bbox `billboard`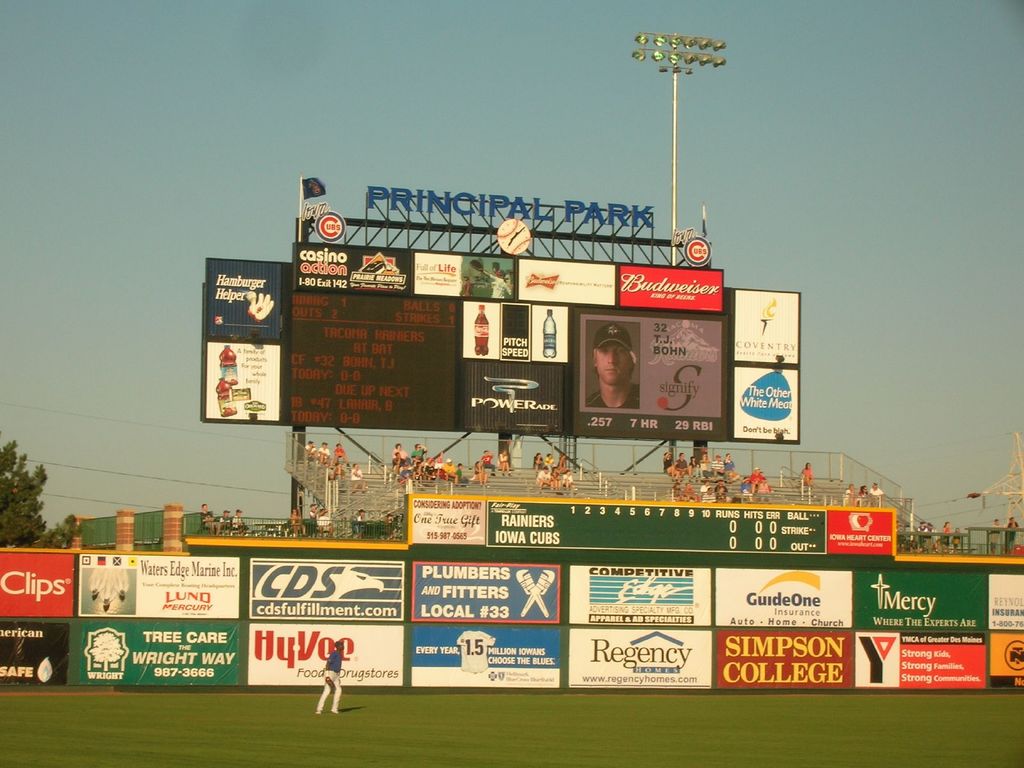
bbox=[411, 621, 563, 693]
